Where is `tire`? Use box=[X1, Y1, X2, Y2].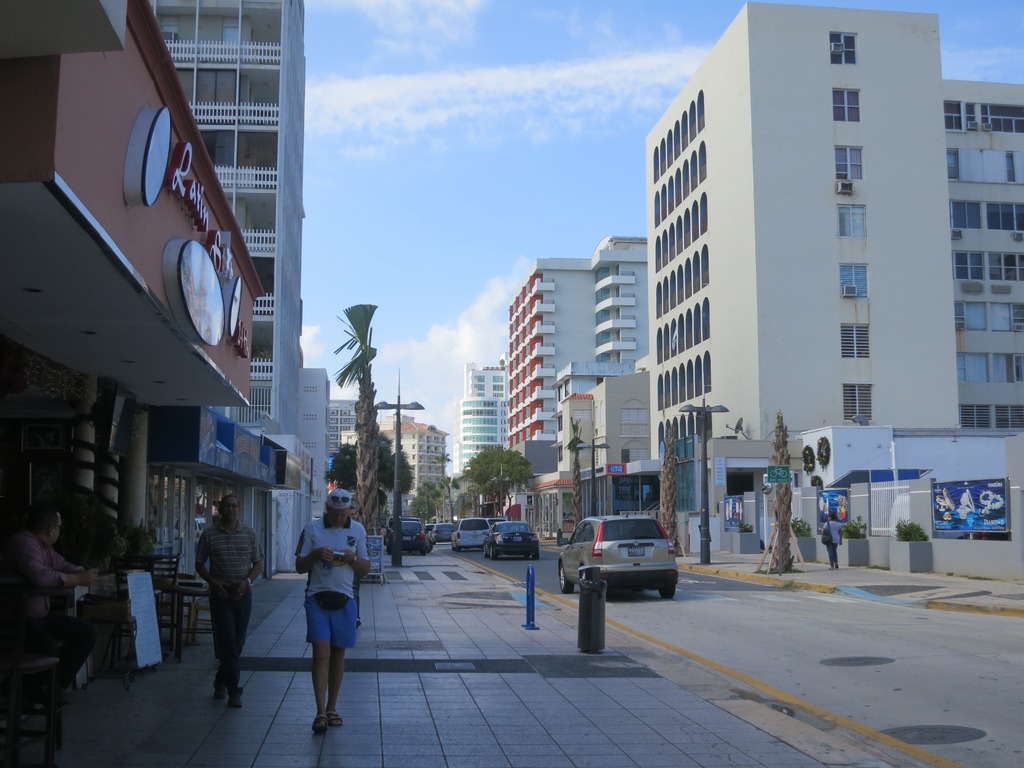
box=[559, 566, 573, 591].
